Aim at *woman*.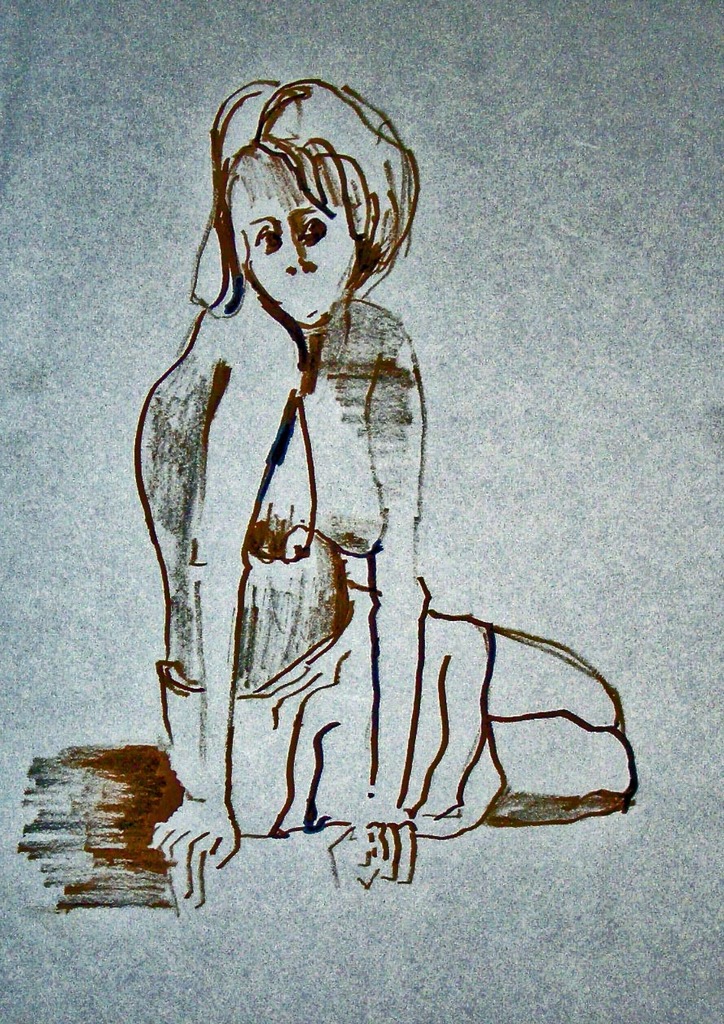
Aimed at bbox=[125, 65, 642, 910].
